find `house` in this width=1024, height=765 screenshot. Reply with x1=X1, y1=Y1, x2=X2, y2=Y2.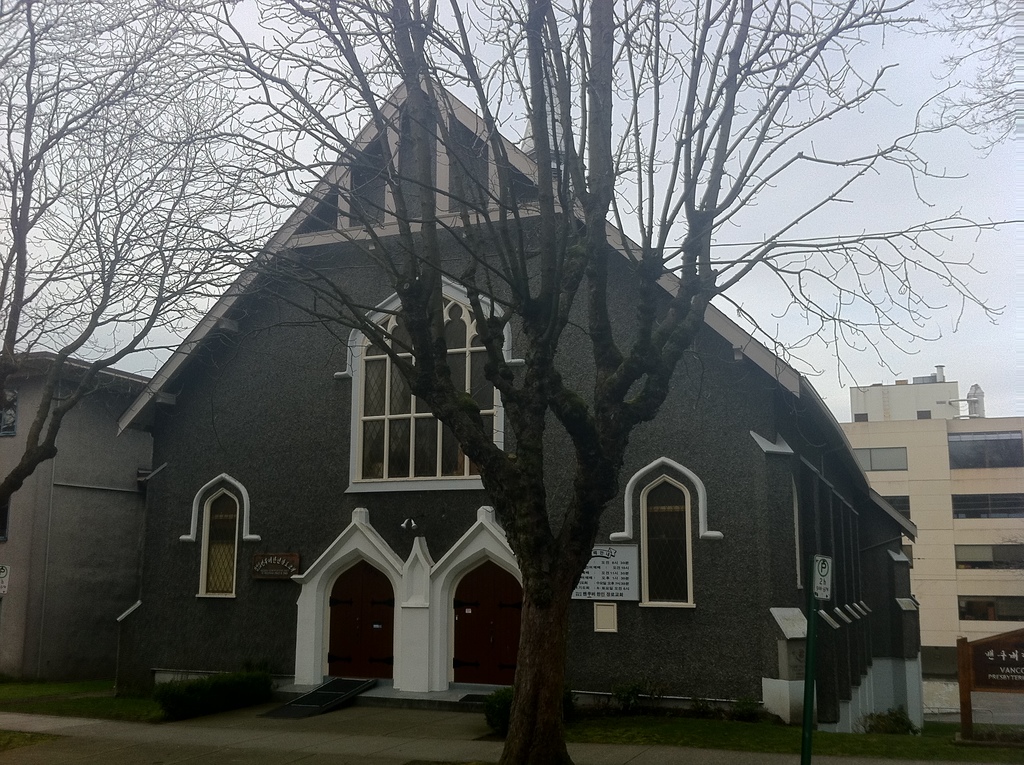
x1=0, y1=350, x2=153, y2=688.
